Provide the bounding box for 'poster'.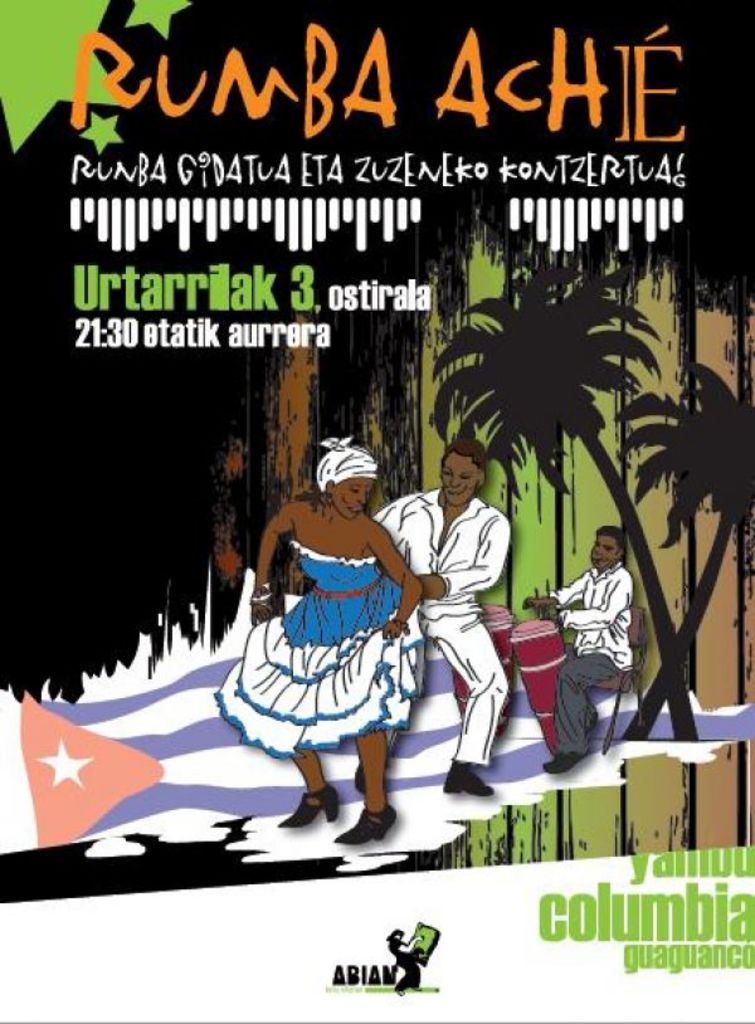
rect(0, 0, 754, 1023).
